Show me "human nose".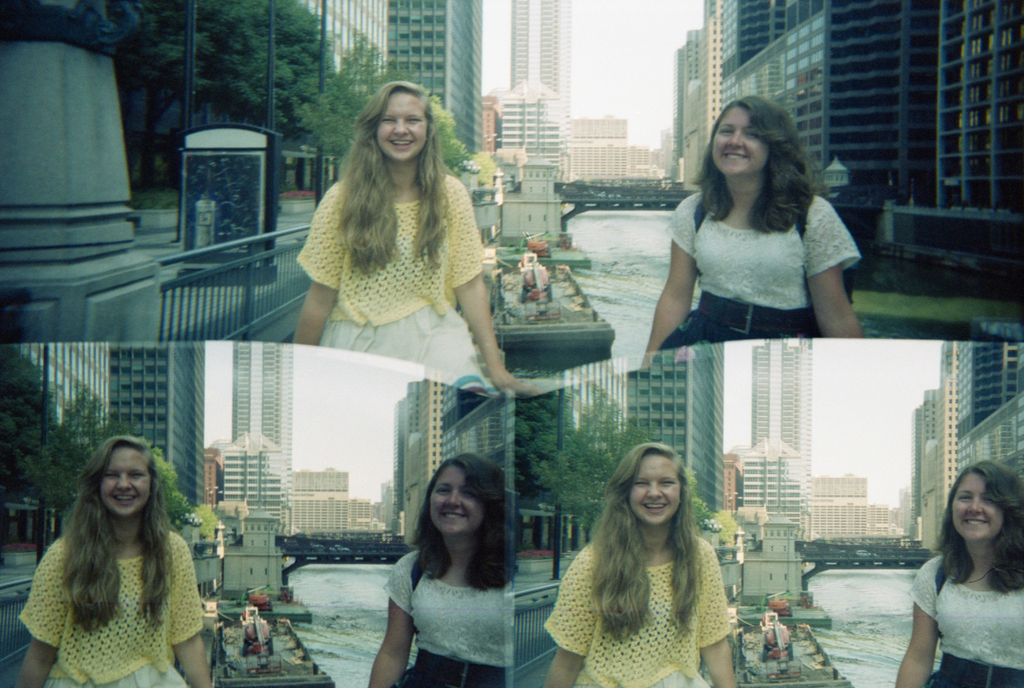
"human nose" is here: (388, 122, 405, 138).
